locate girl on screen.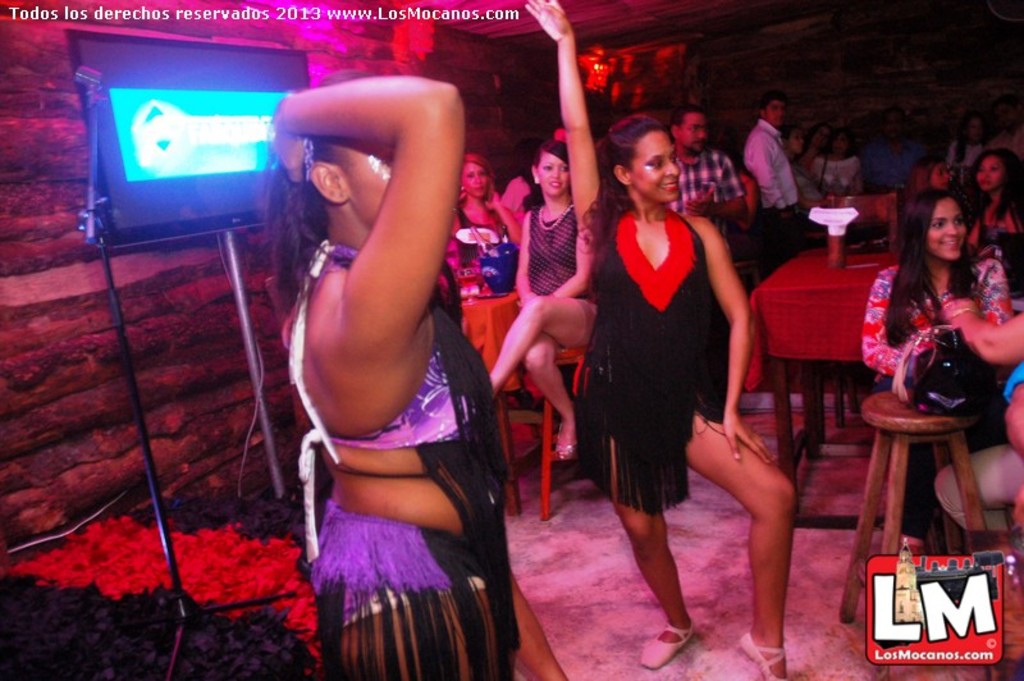
On screen at (left=490, top=145, right=598, bottom=448).
